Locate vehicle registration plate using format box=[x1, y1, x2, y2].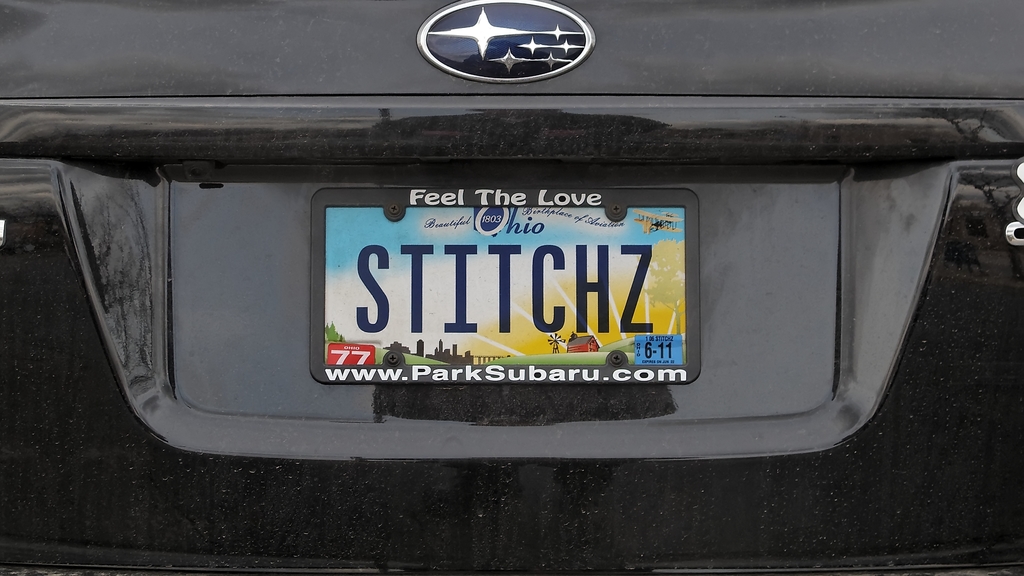
box=[310, 184, 696, 386].
